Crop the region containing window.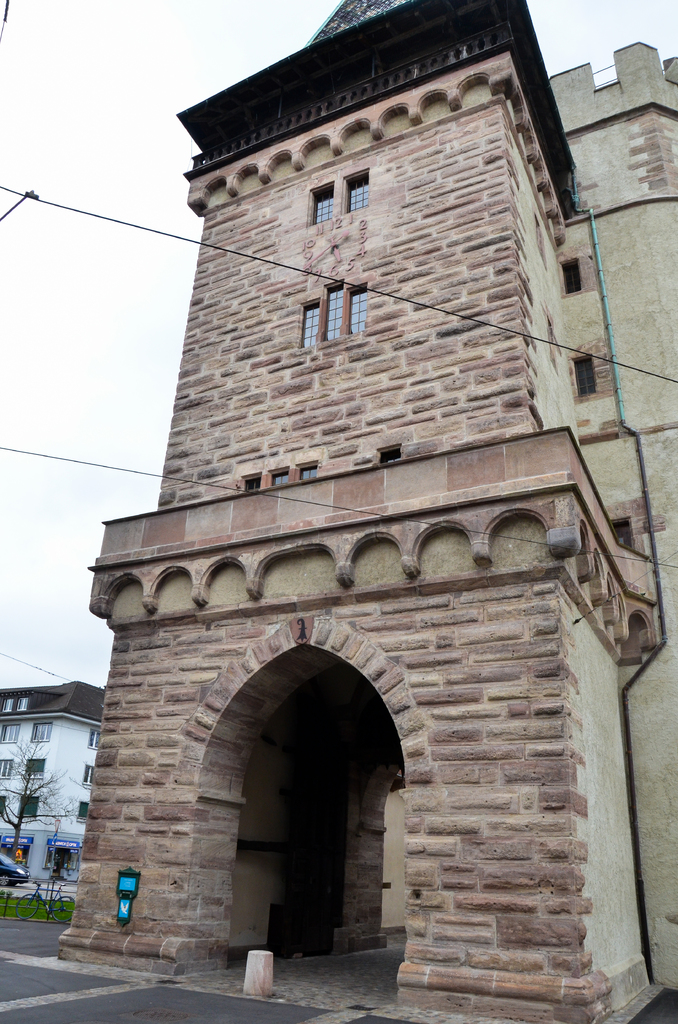
Crop region: crop(85, 760, 92, 788).
